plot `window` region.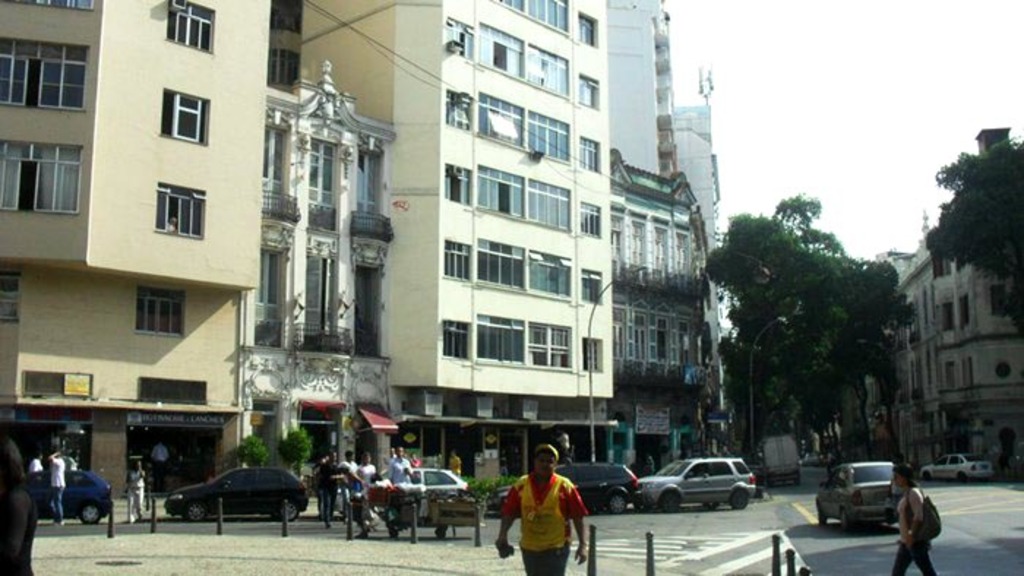
Plotted at locate(575, 132, 604, 171).
